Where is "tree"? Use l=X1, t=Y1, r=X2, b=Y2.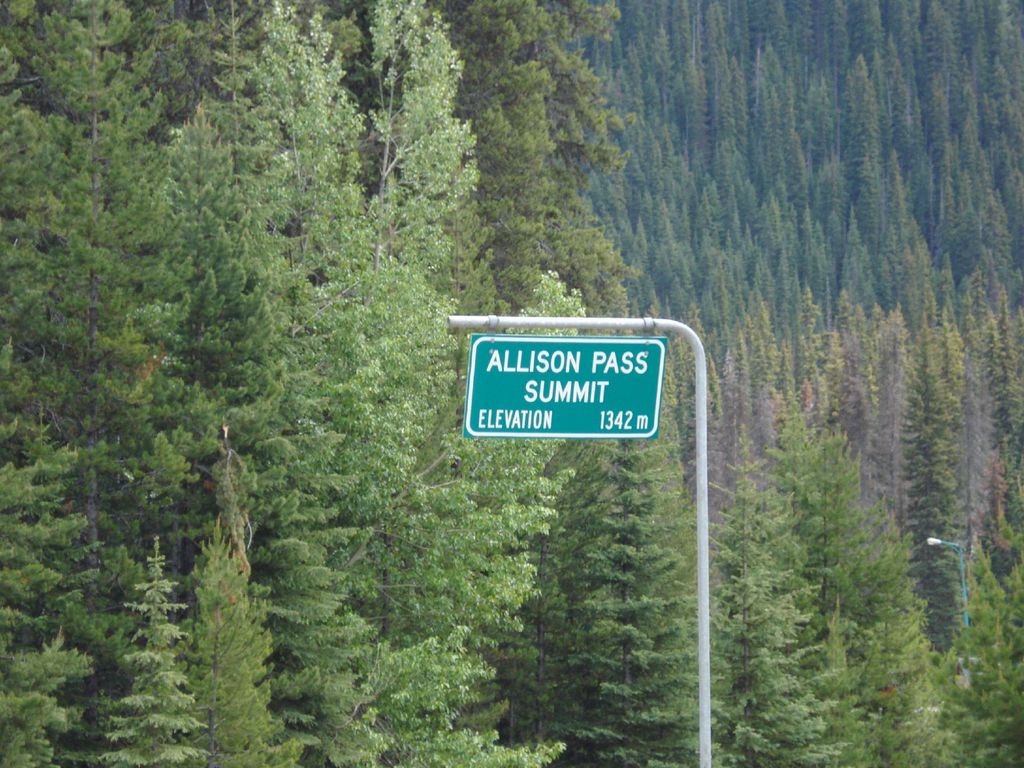
l=78, t=540, r=197, b=767.
